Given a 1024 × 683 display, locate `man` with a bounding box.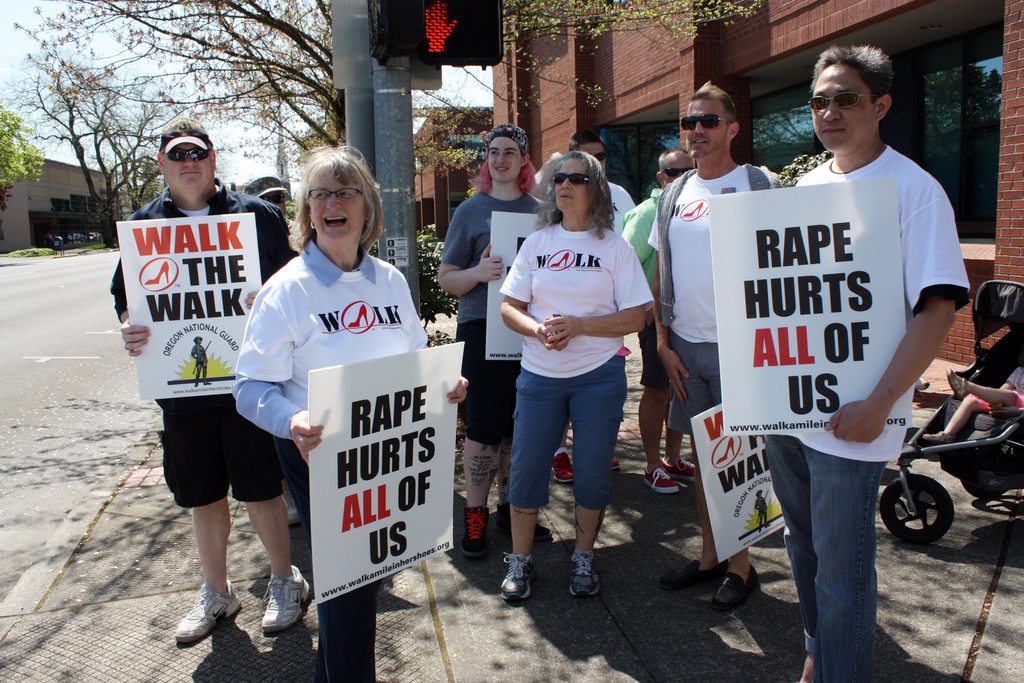
Located: rect(617, 147, 698, 494).
